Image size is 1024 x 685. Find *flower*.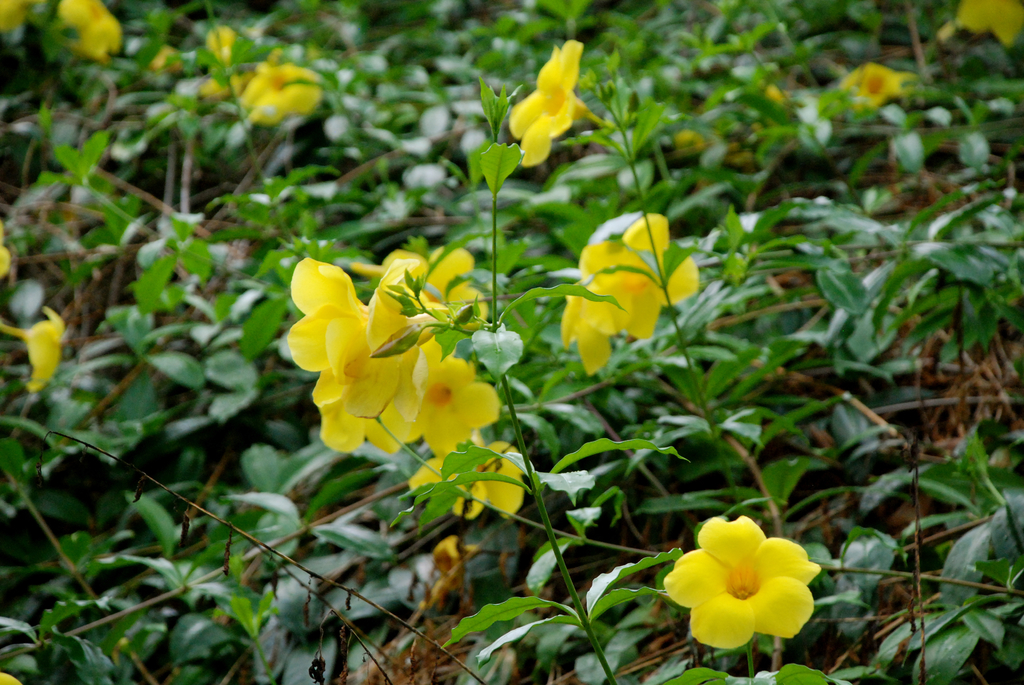
{"x1": 402, "y1": 427, "x2": 531, "y2": 518}.
